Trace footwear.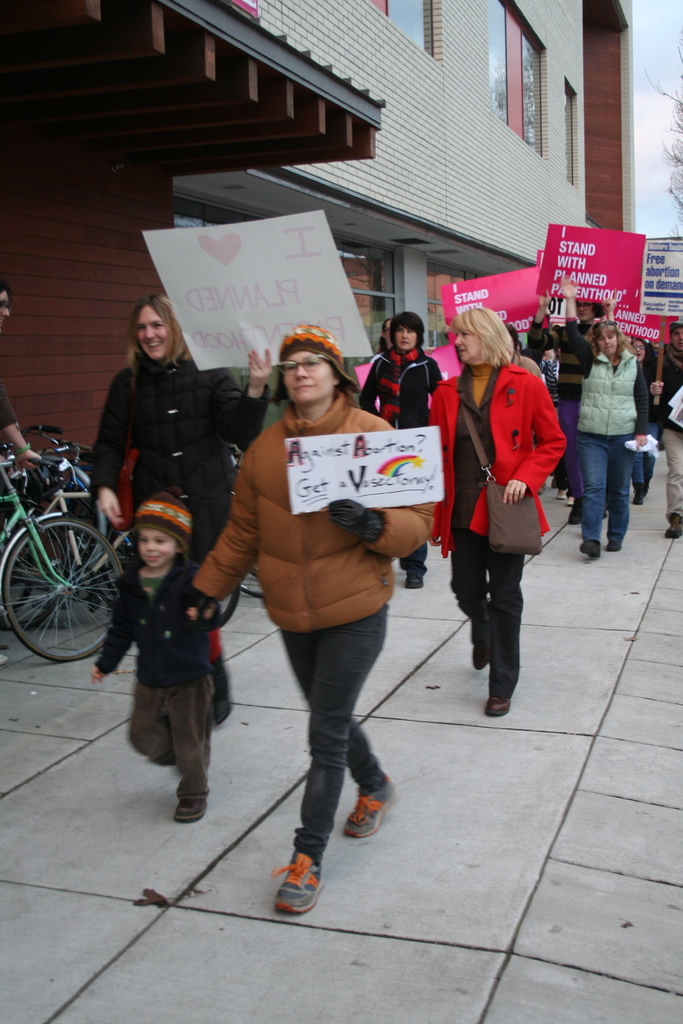
Traced to bbox=(472, 632, 501, 670).
